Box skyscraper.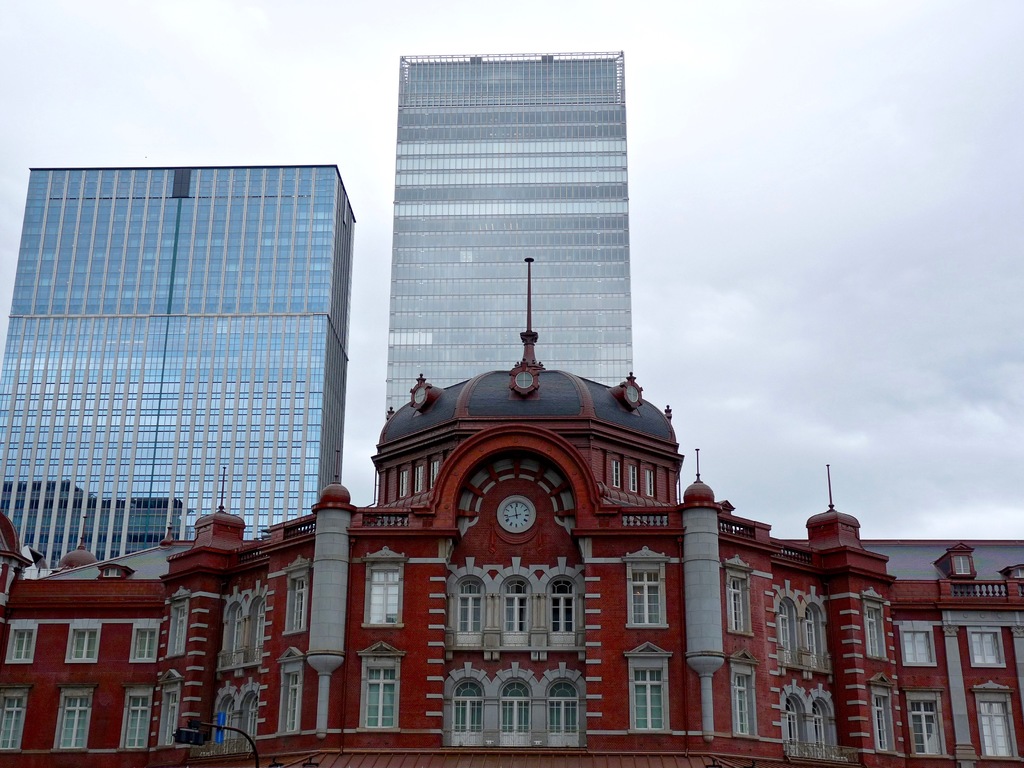
<region>0, 166, 358, 554</region>.
